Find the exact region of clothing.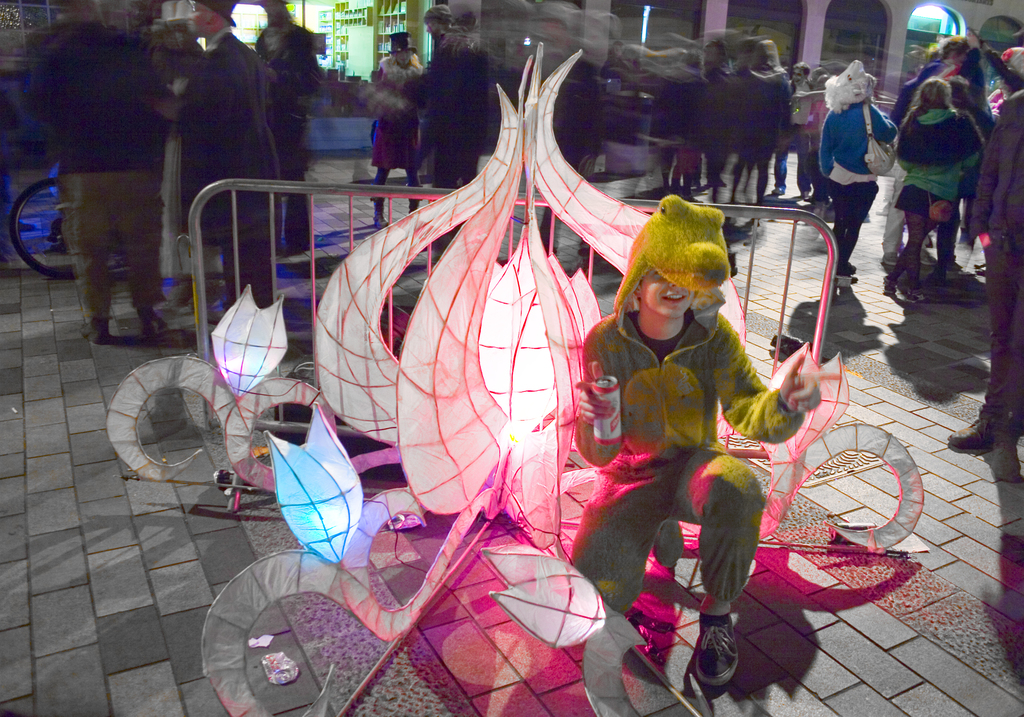
Exact region: 179/35/285/303.
